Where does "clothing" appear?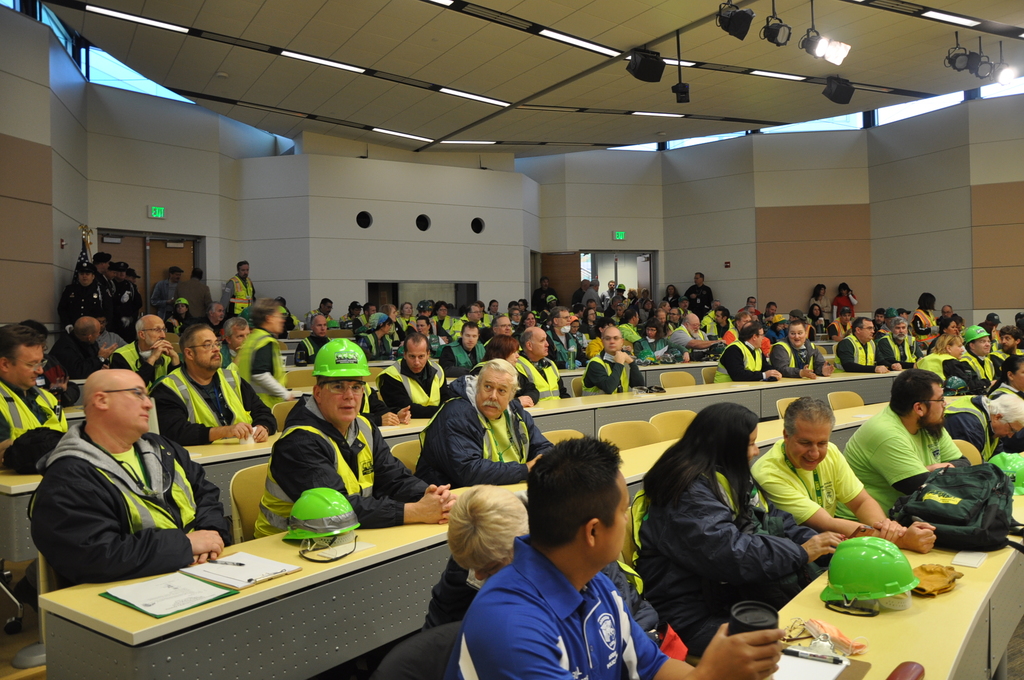
Appears at 436,337,500,366.
